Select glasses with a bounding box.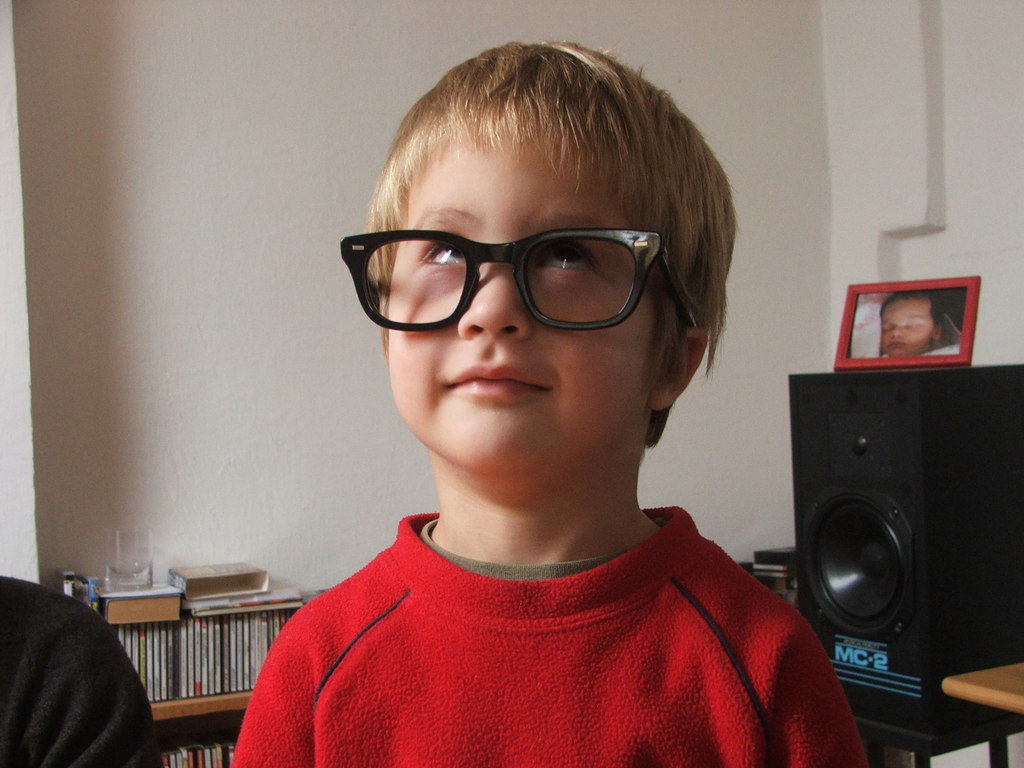
x1=349, y1=207, x2=685, y2=345.
